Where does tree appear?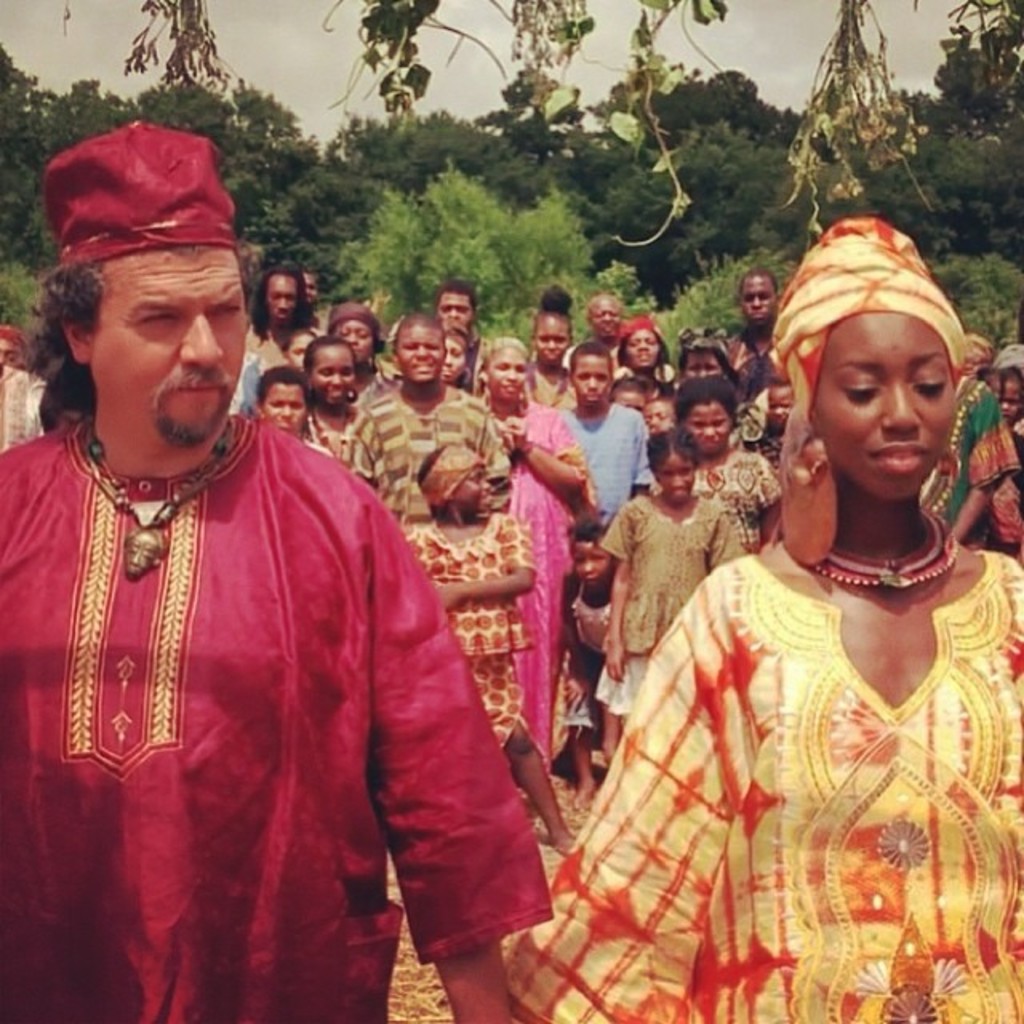
Appears at {"x1": 341, "y1": 163, "x2": 637, "y2": 328}.
